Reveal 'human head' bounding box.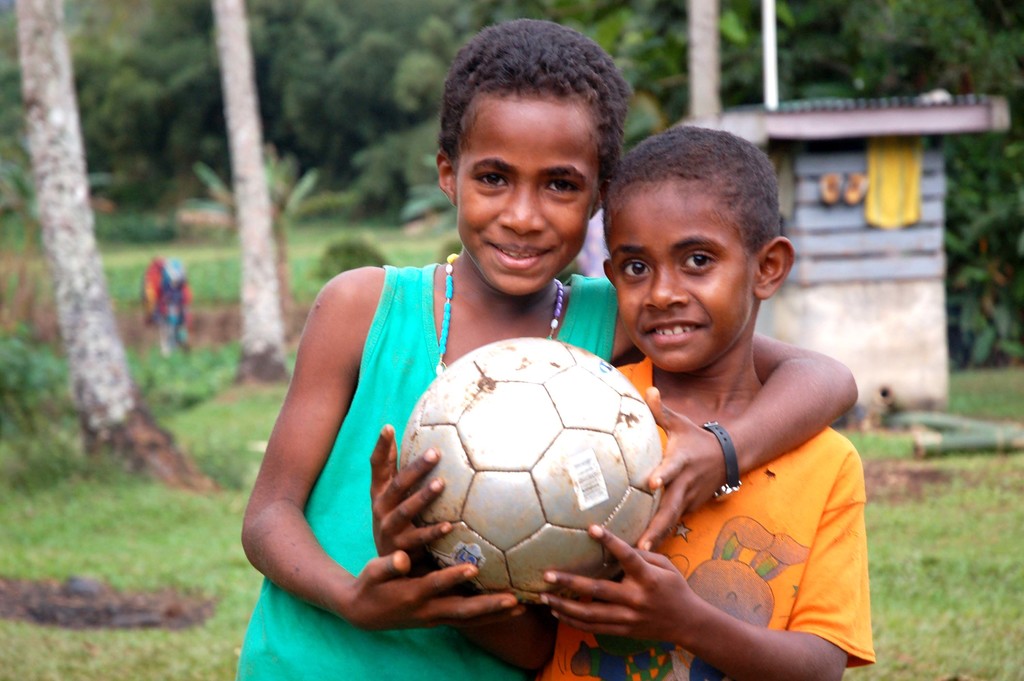
Revealed: l=602, t=120, r=801, b=370.
